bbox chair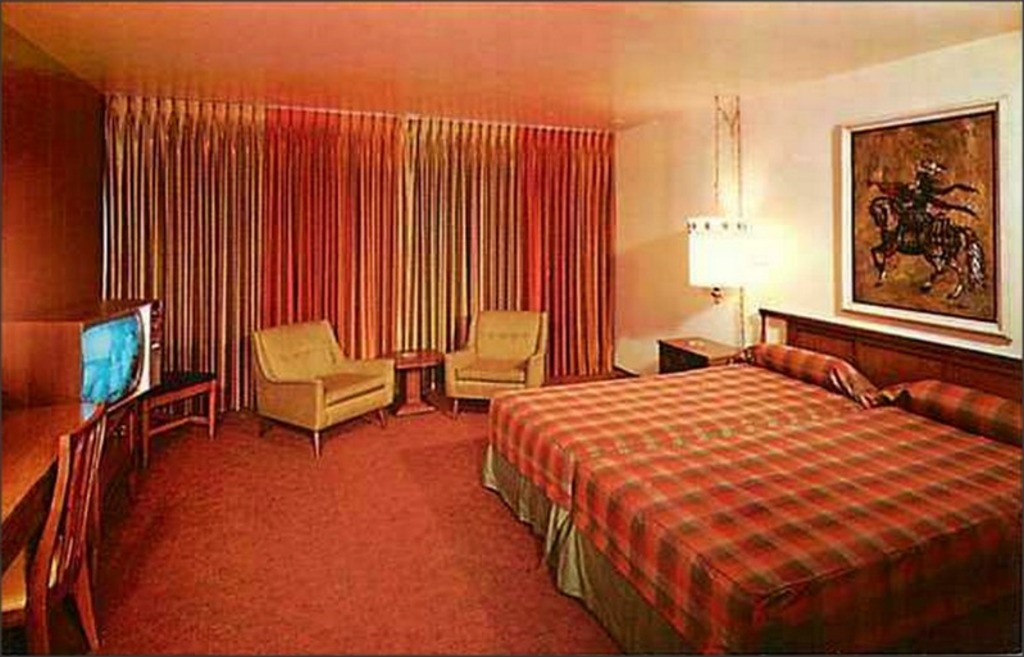
bbox(28, 380, 129, 656)
